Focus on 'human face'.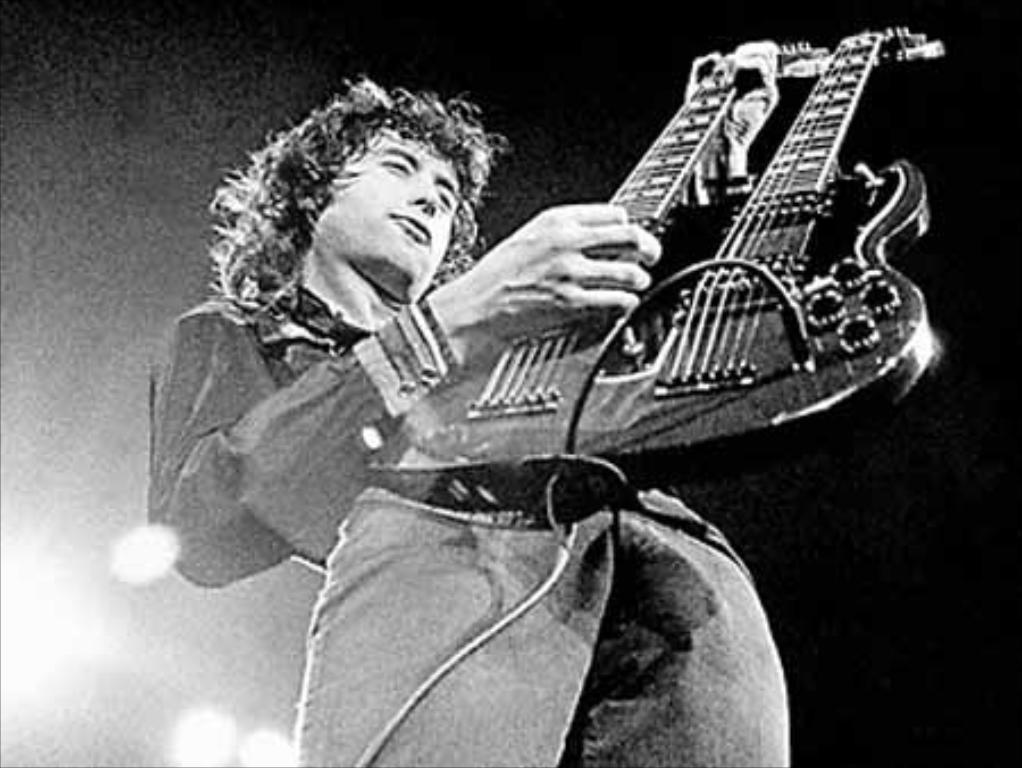
Focused at box(320, 125, 468, 302).
